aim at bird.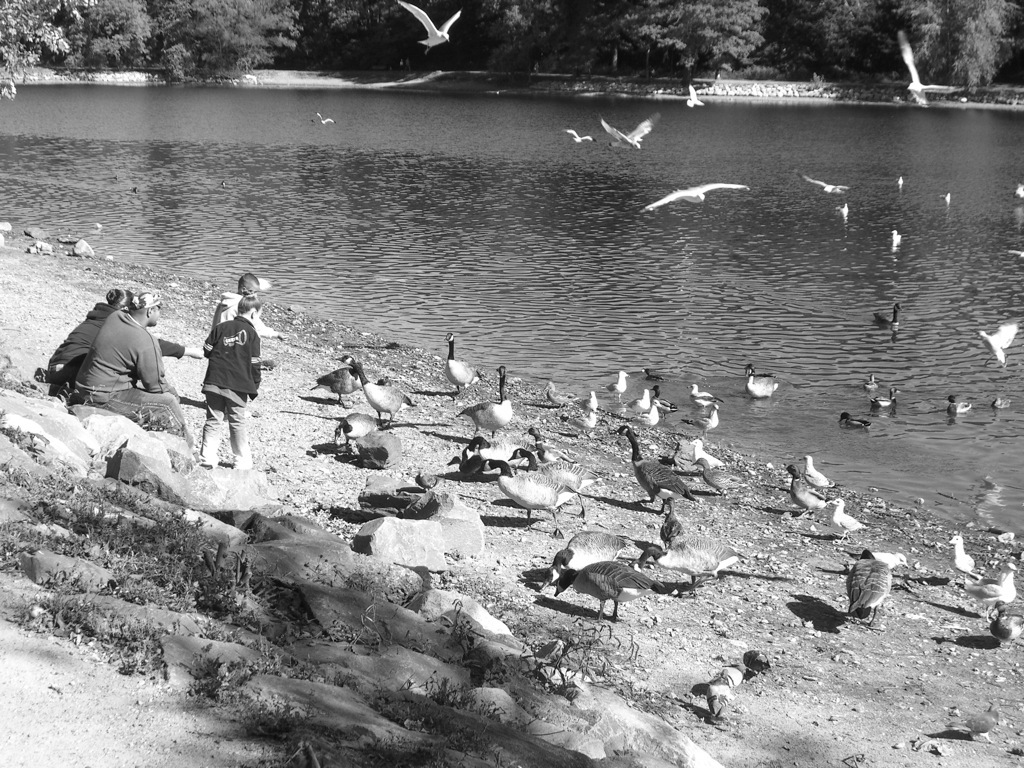
Aimed at crop(835, 198, 850, 212).
